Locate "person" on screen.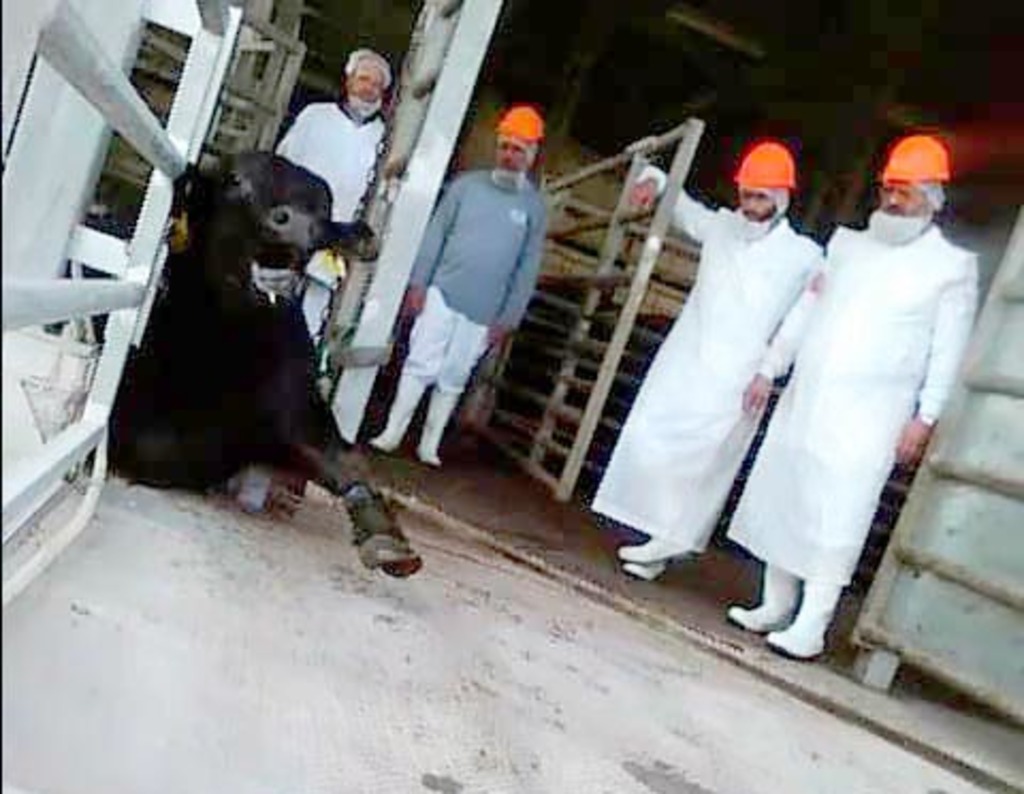
On screen at 363:90:550:489.
